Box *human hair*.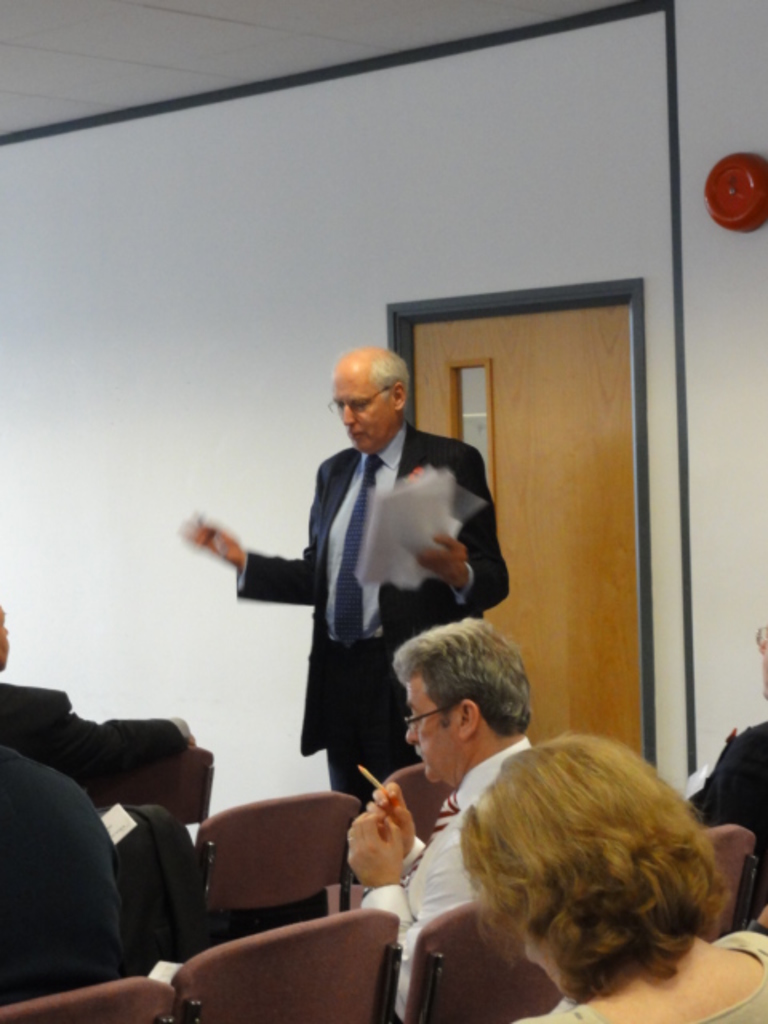
{"left": 387, "top": 613, "right": 531, "bottom": 734}.
